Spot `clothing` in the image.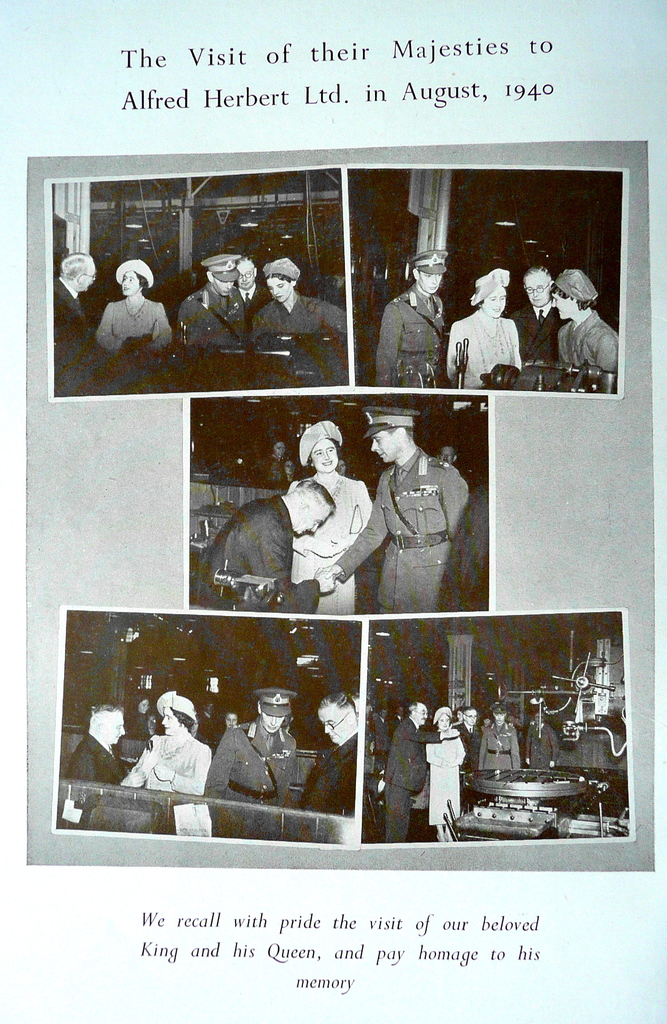
`clothing` found at [457, 724, 483, 776].
